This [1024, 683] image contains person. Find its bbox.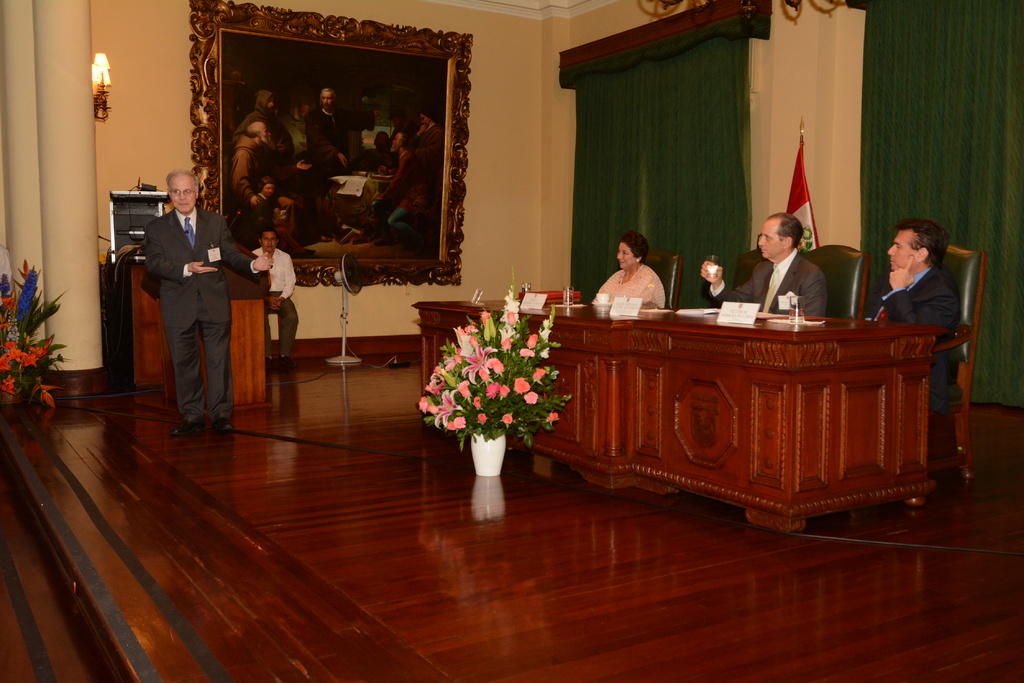
x1=144 y1=168 x2=274 y2=437.
